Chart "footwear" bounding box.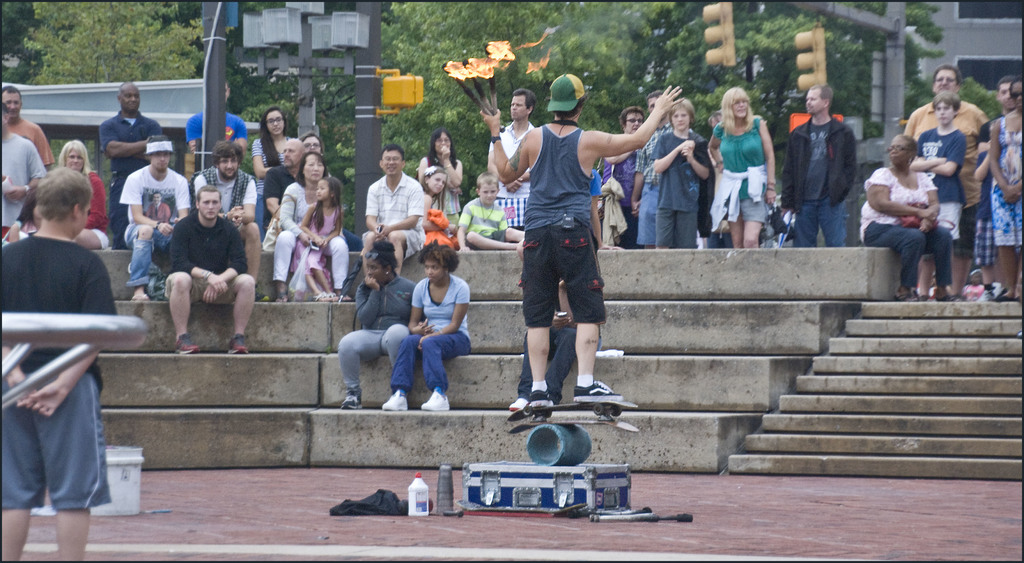
Charted: 225, 330, 249, 354.
